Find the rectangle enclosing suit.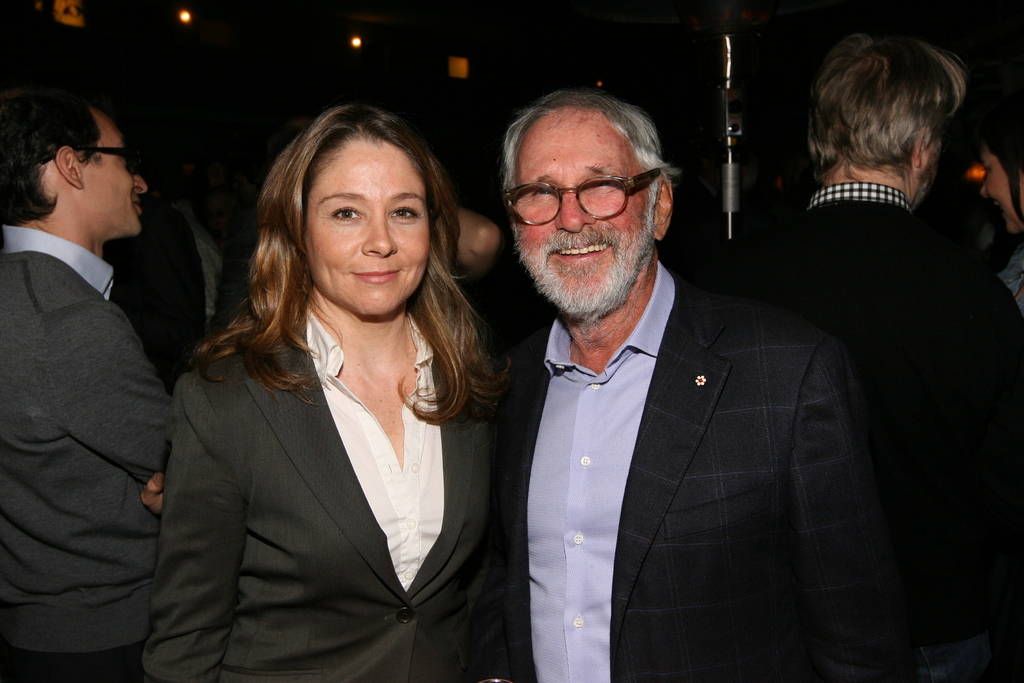
{"x1": 454, "y1": 86, "x2": 941, "y2": 682}.
